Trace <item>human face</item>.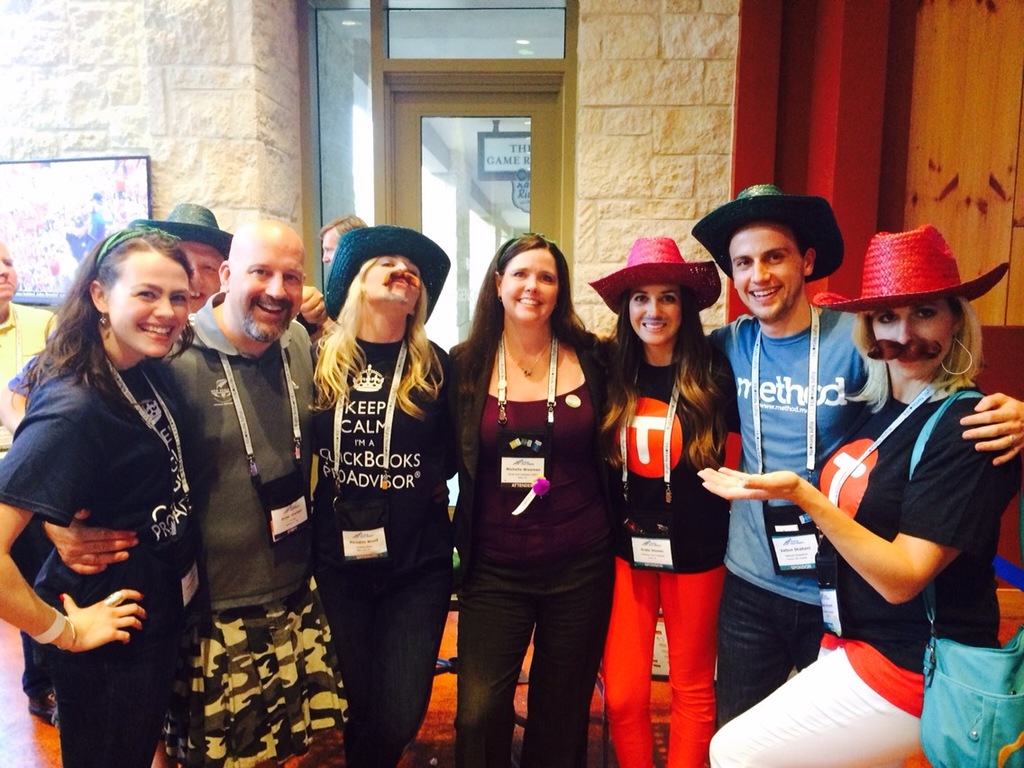
Traced to (left=224, top=239, right=305, bottom=345).
